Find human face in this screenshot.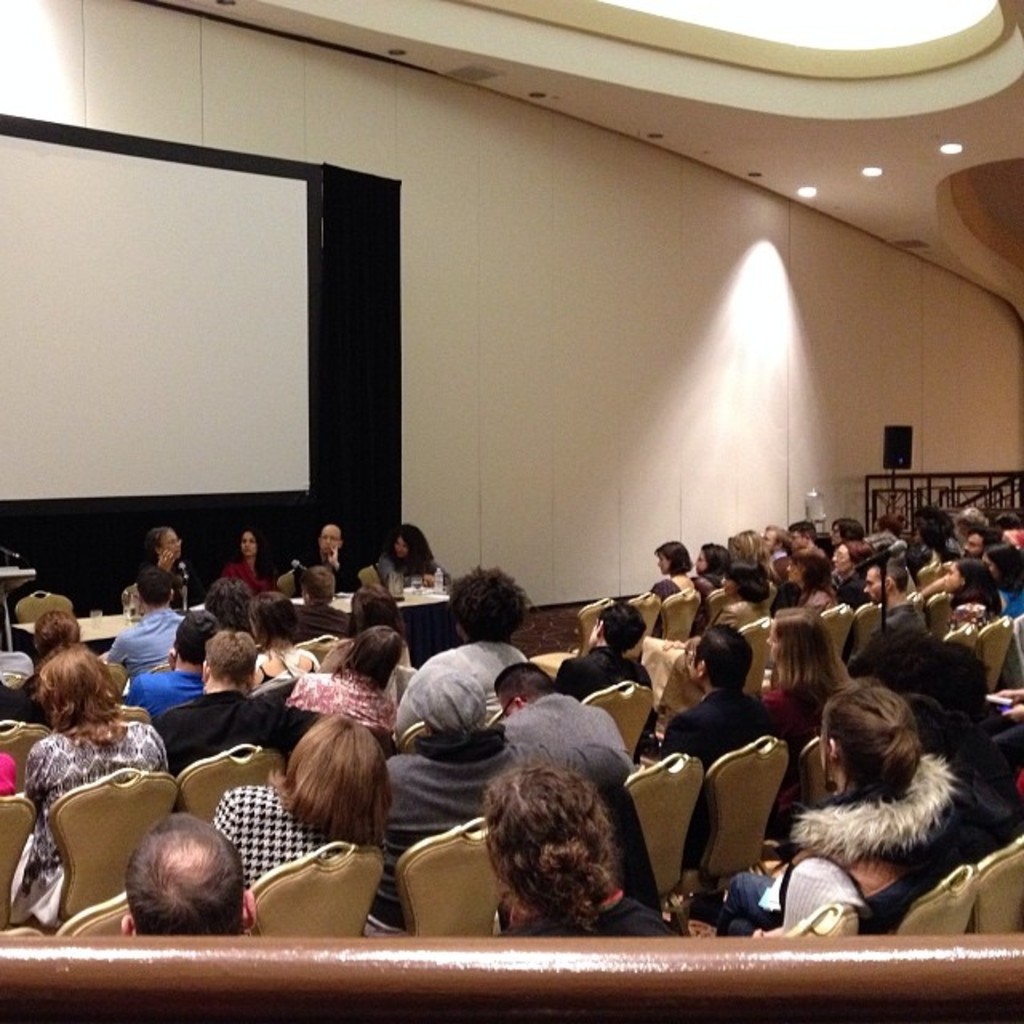
The bounding box for human face is <region>829, 542, 851, 573</region>.
